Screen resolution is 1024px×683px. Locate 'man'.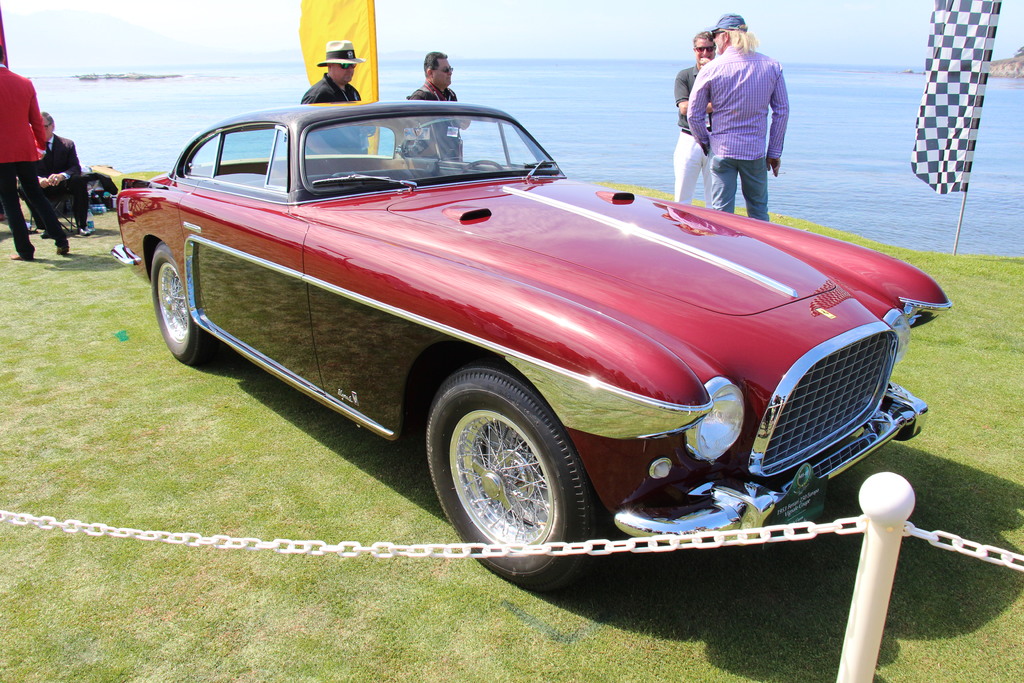
296,37,379,156.
